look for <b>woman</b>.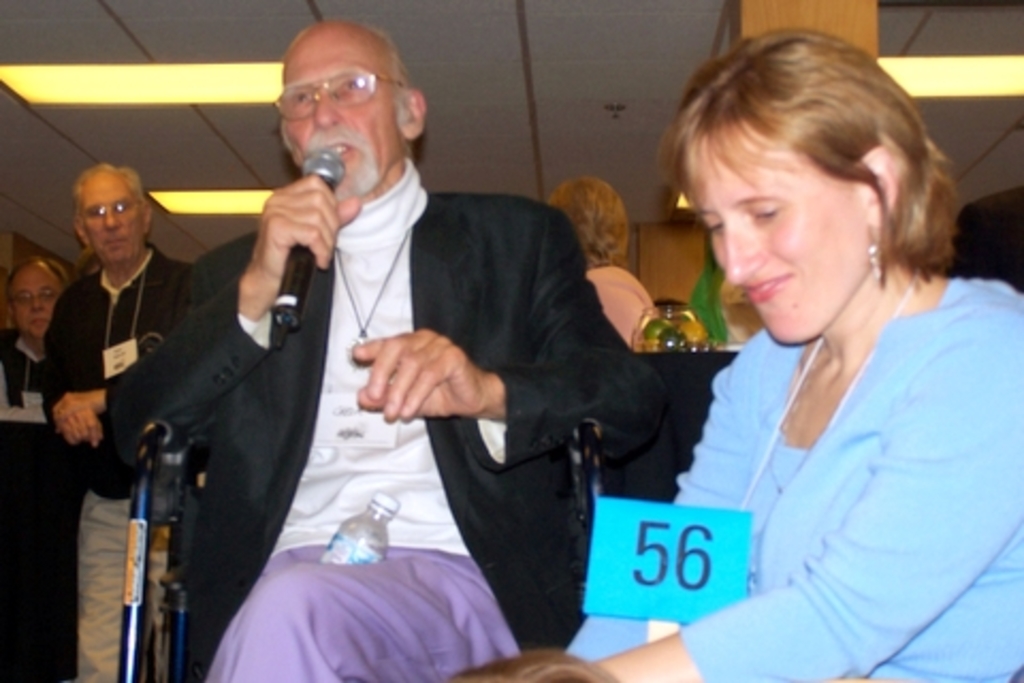
Found: 593:28:1022:681.
